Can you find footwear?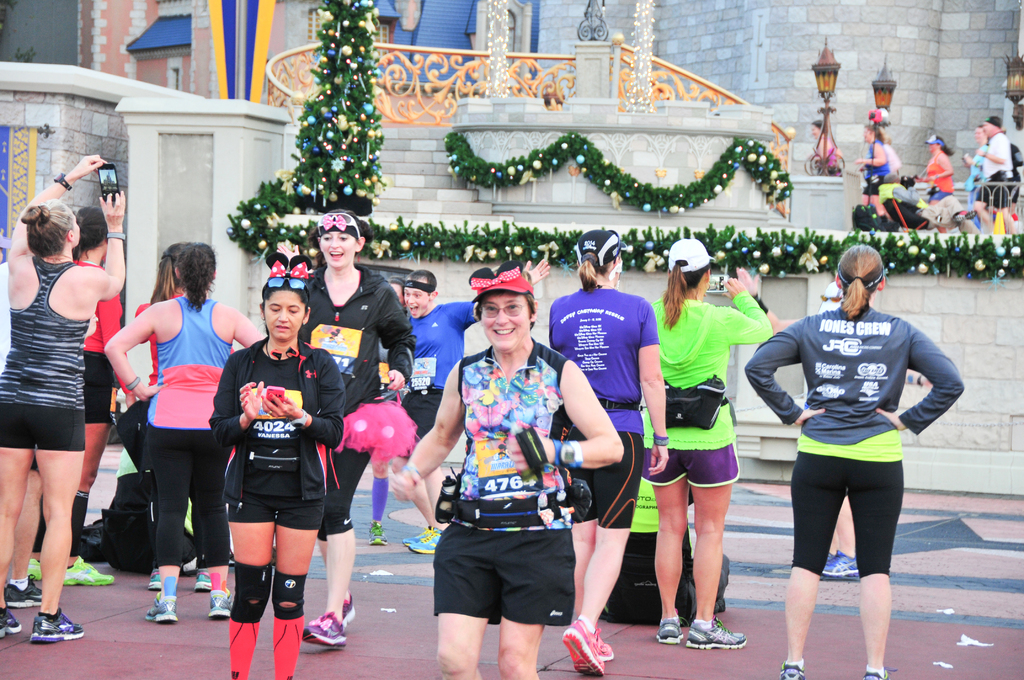
Yes, bounding box: 195,571,212,592.
